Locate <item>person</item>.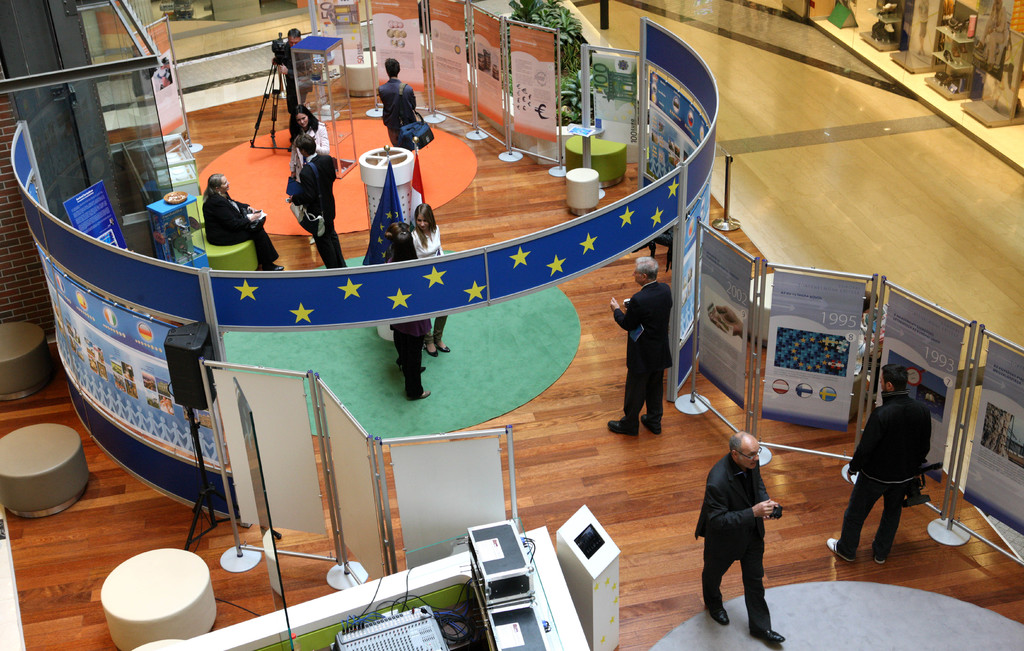
Bounding box: {"left": 610, "top": 253, "right": 676, "bottom": 434}.
